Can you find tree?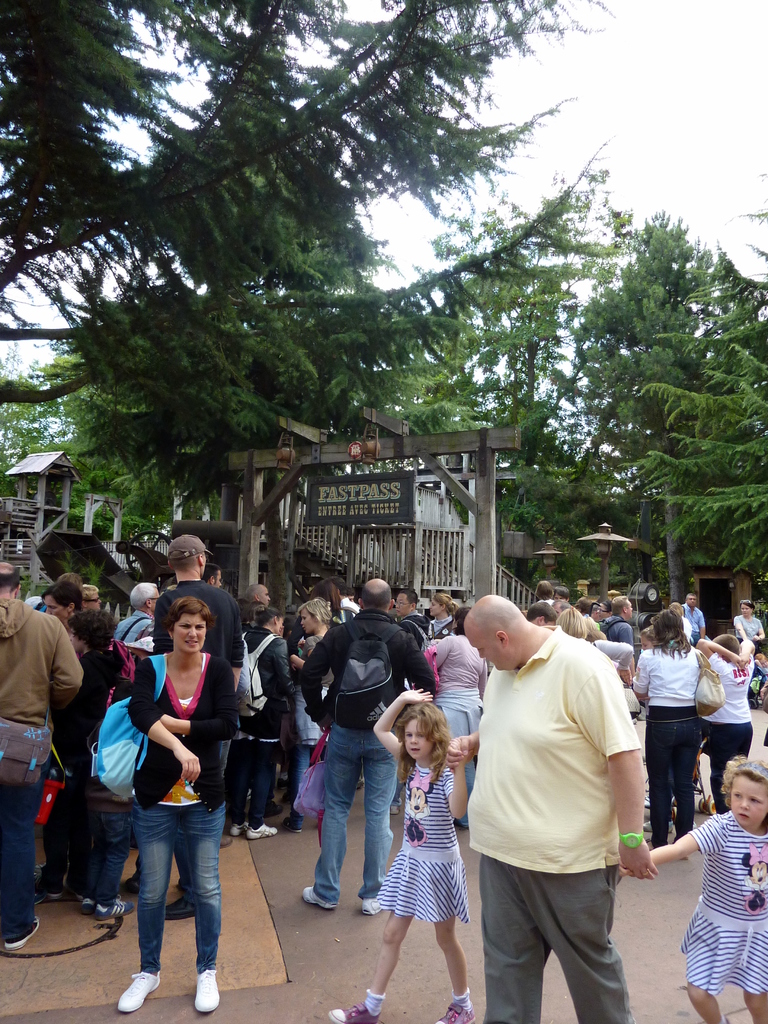
Yes, bounding box: rect(635, 244, 767, 577).
